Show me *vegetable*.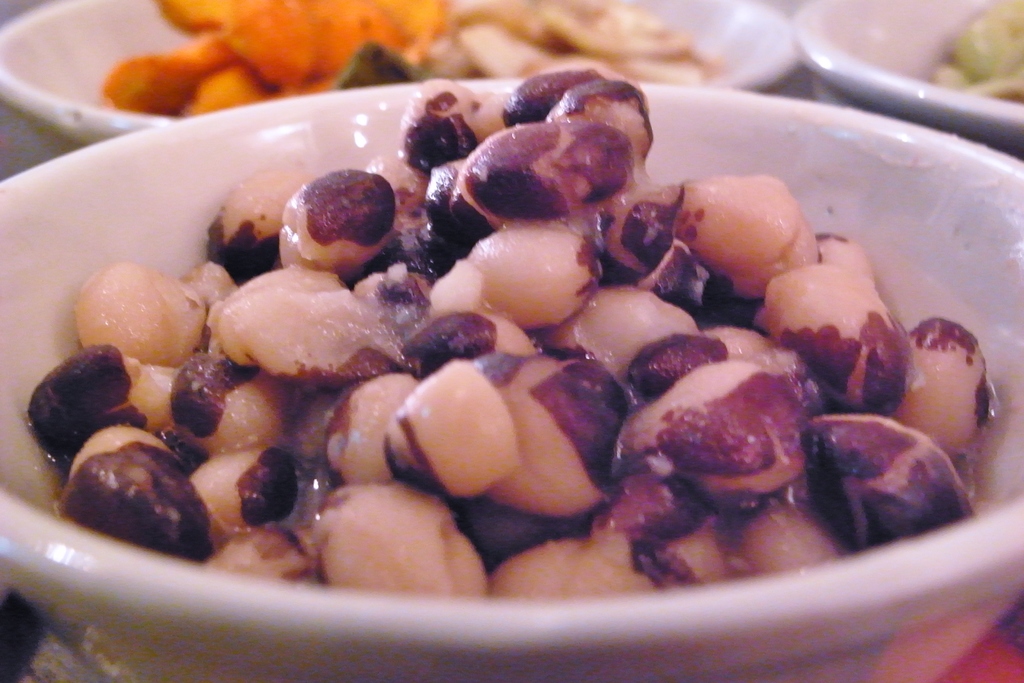
*vegetable* is here: [x1=810, y1=417, x2=972, y2=547].
